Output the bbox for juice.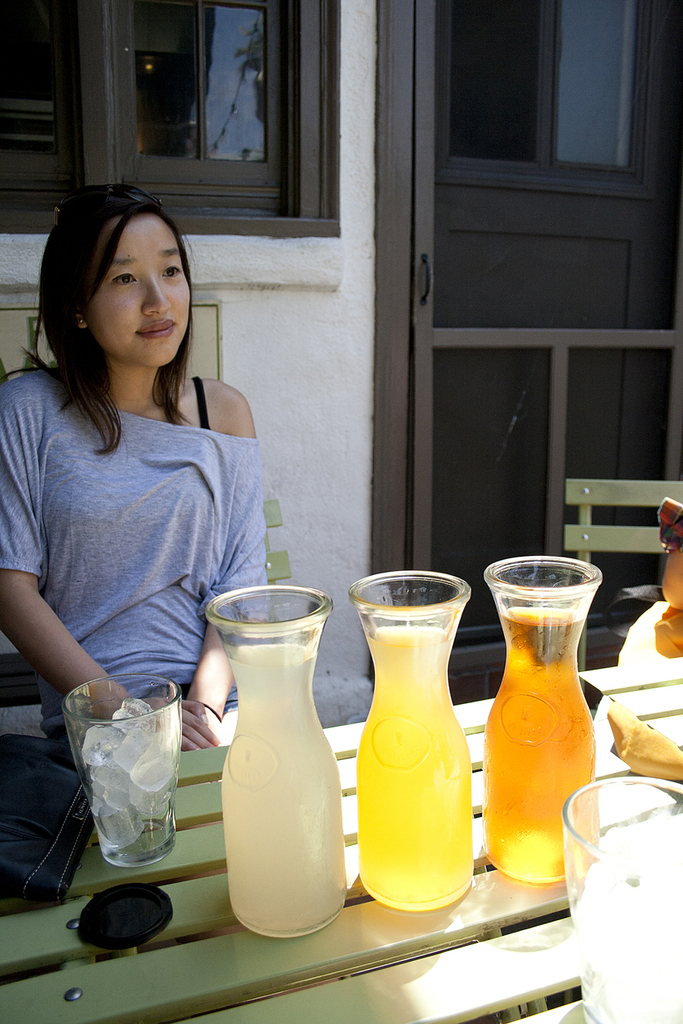
detection(472, 603, 603, 888).
